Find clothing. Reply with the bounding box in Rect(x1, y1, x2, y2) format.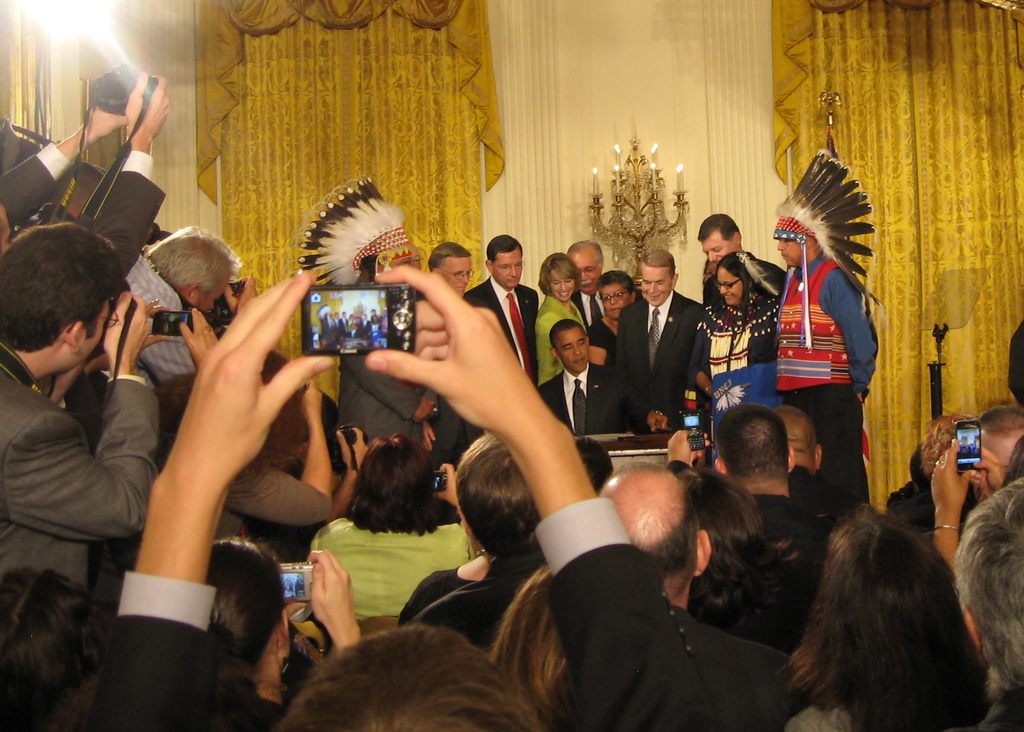
Rect(123, 495, 710, 731).
